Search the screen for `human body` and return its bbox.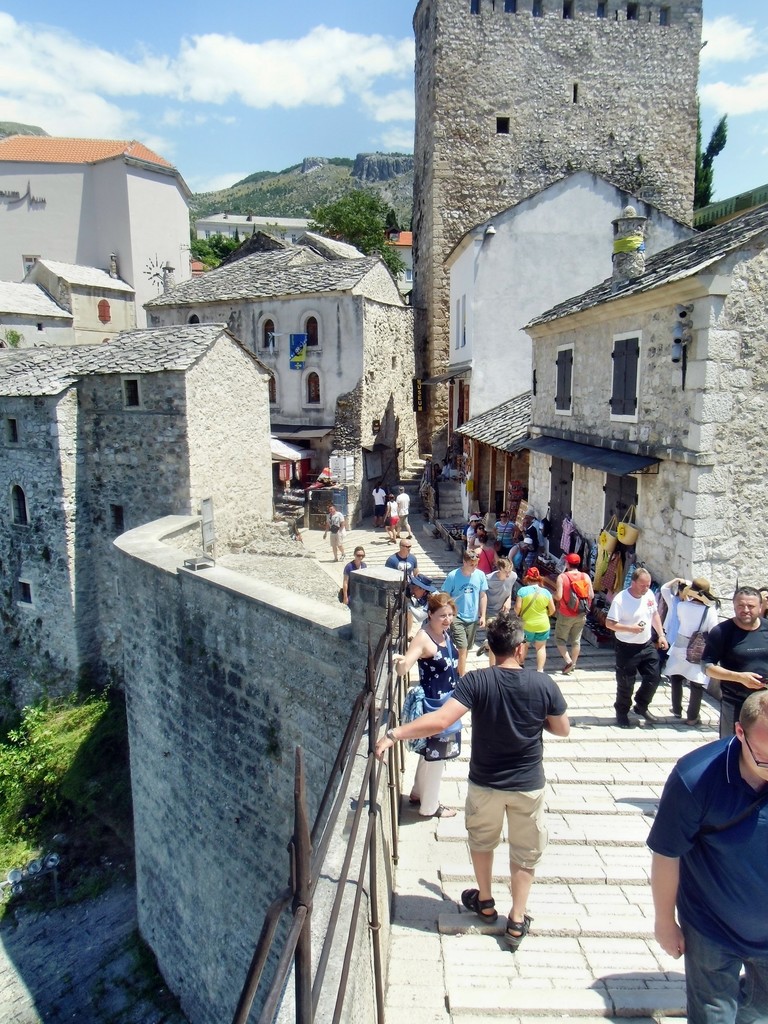
Found: (x1=525, y1=516, x2=539, y2=555).
